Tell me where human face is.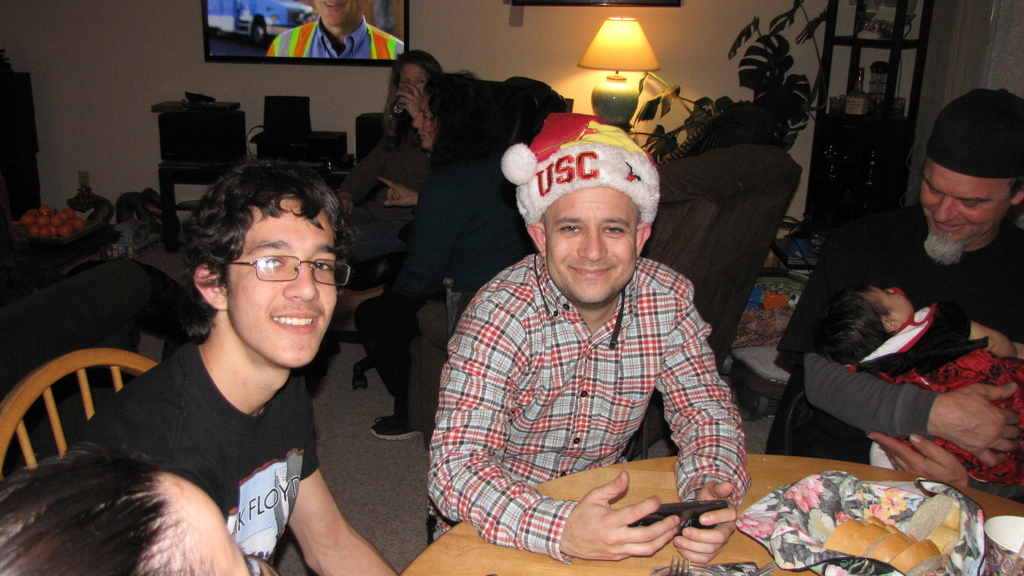
human face is at [317,2,368,28].
